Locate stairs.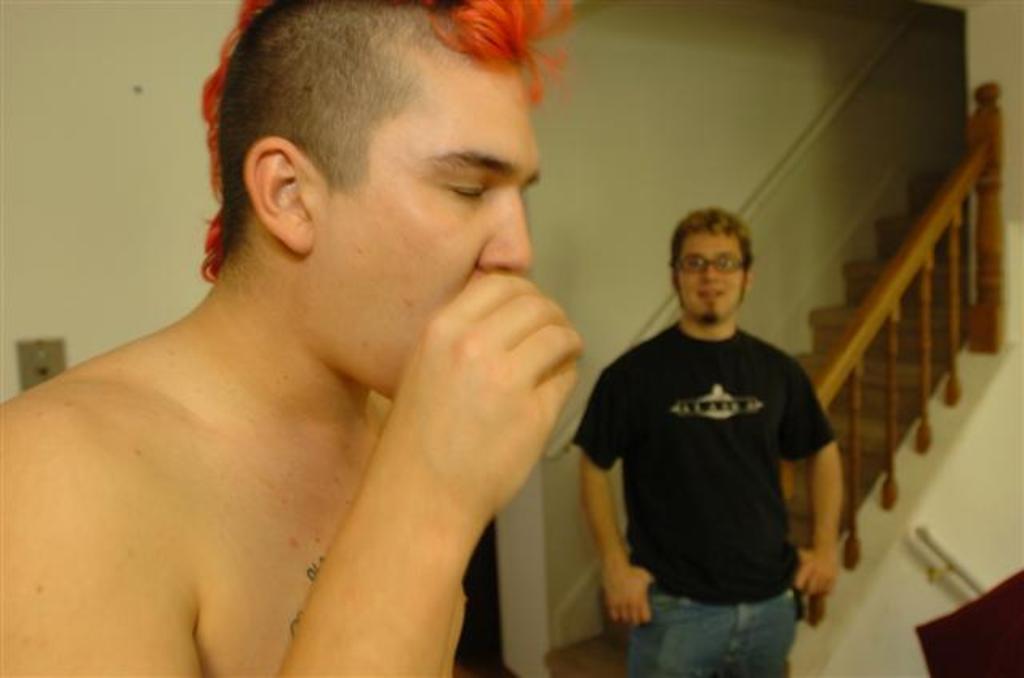
Bounding box: Rect(542, 163, 976, 676).
